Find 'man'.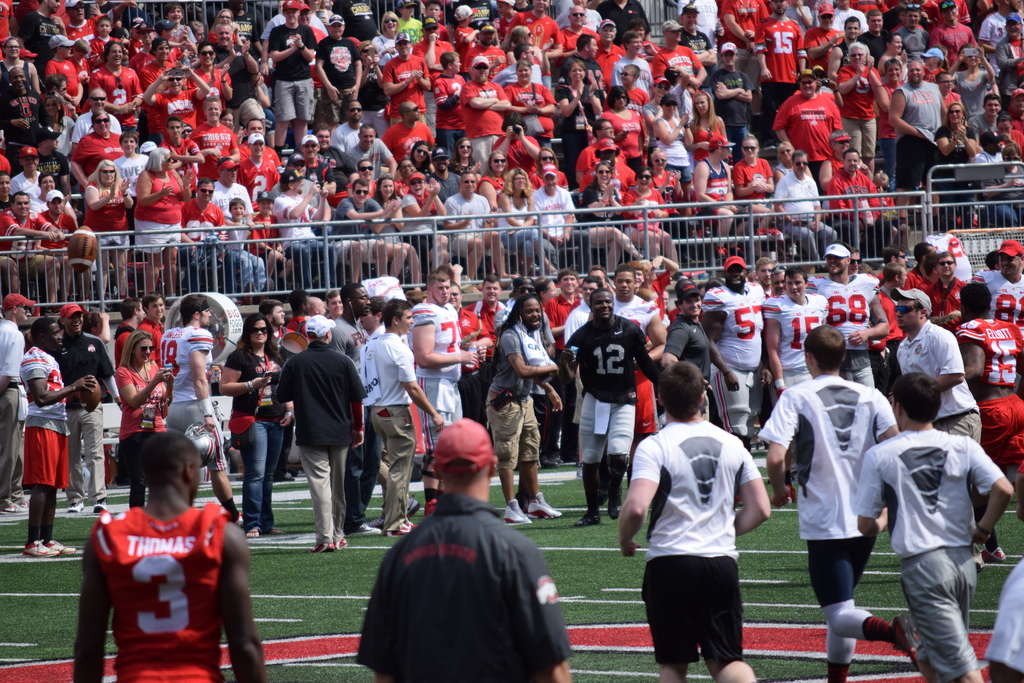
left=463, top=51, right=523, bottom=171.
